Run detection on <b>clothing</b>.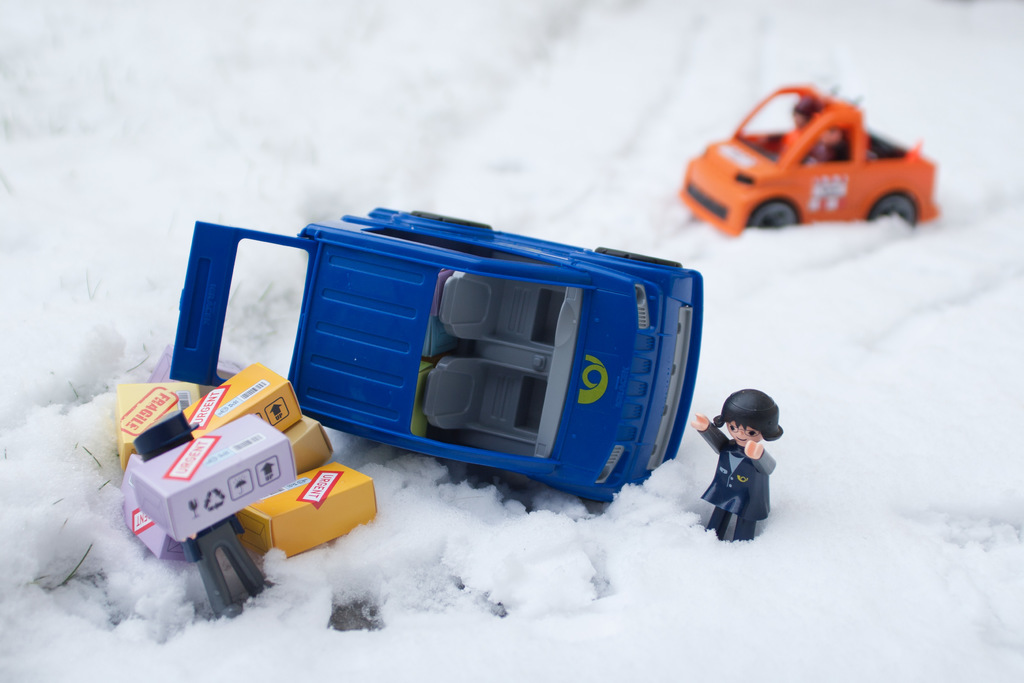
Result: <bbox>193, 520, 266, 617</bbox>.
